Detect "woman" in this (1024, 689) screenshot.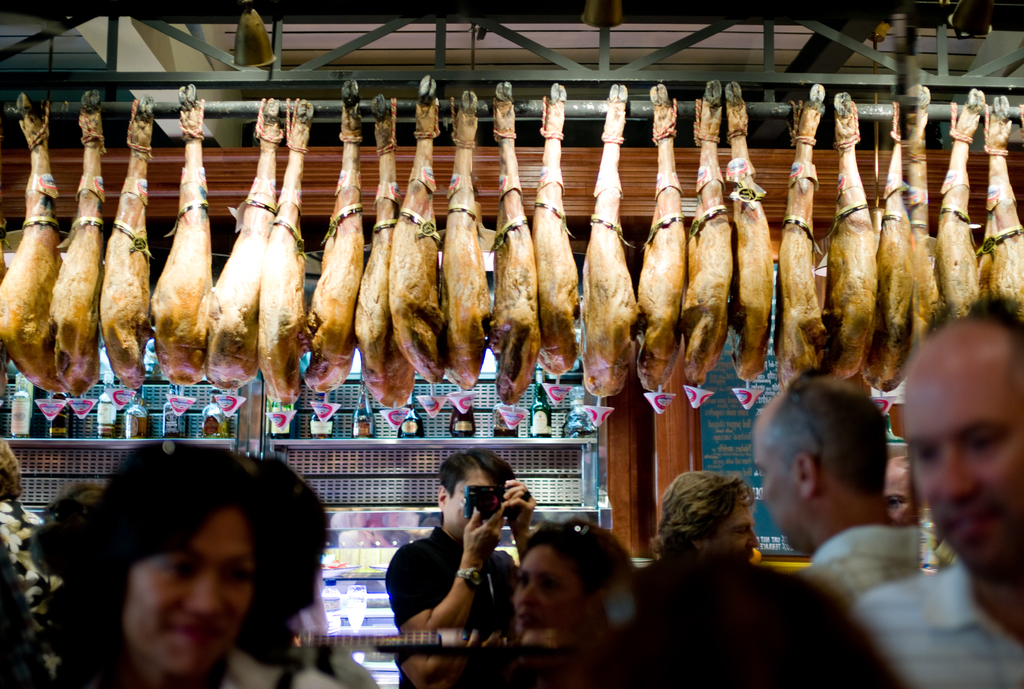
Detection: (13, 448, 347, 688).
